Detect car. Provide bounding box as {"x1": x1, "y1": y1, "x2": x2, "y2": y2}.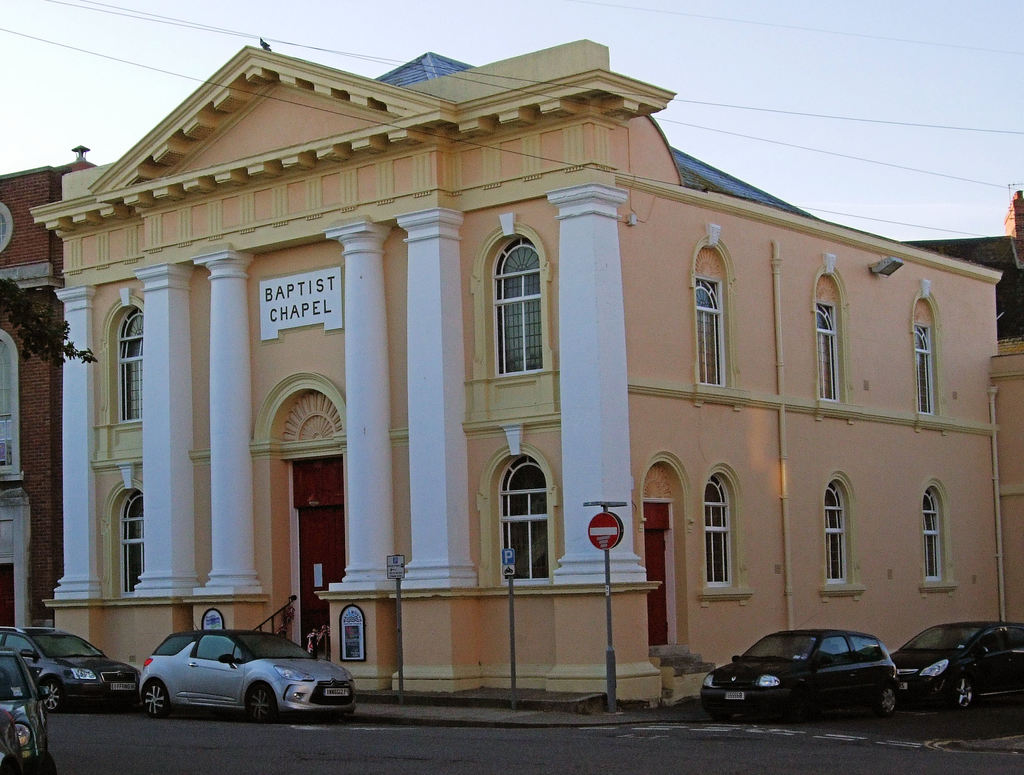
{"x1": 0, "y1": 649, "x2": 56, "y2": 774}.
